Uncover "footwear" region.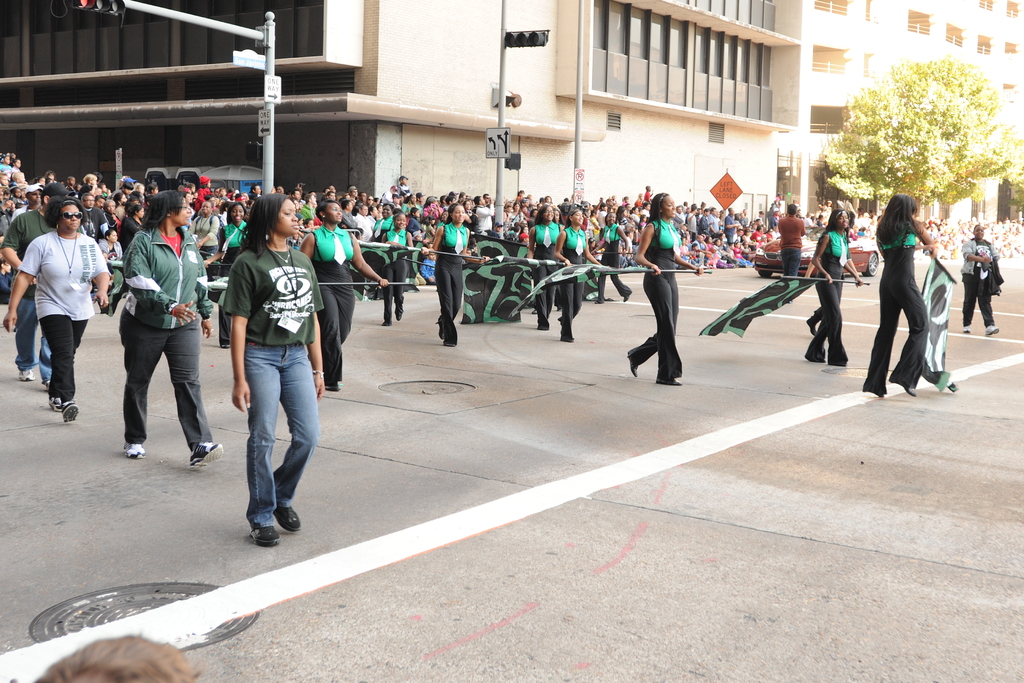
Uncovered: <box>248,527,282,545</box>.
